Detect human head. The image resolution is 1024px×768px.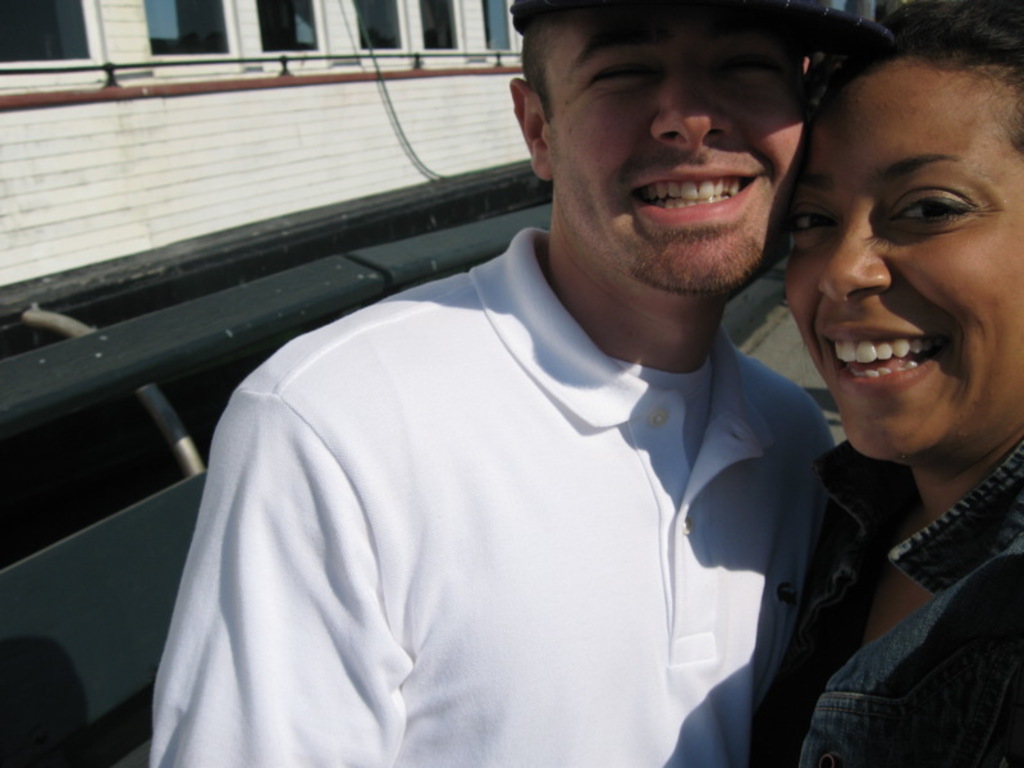
rect(785, 28, 993, 429).
